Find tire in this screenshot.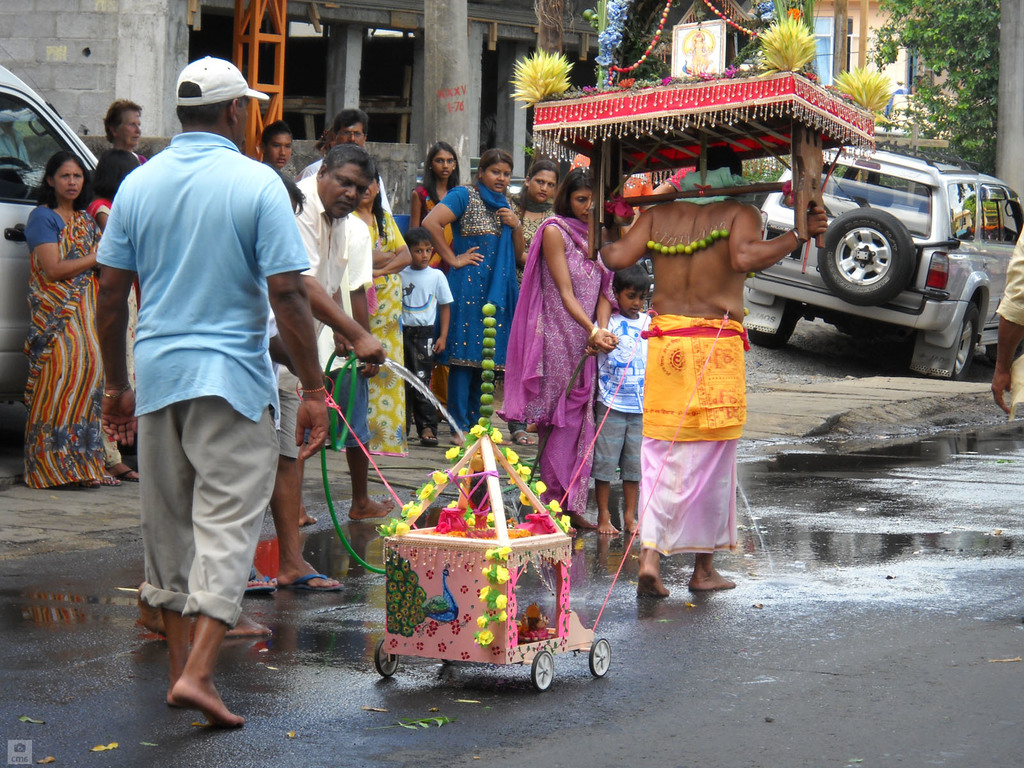
The bounding box for tire is (x1=831, y1=186, x2=921, y2=312).
